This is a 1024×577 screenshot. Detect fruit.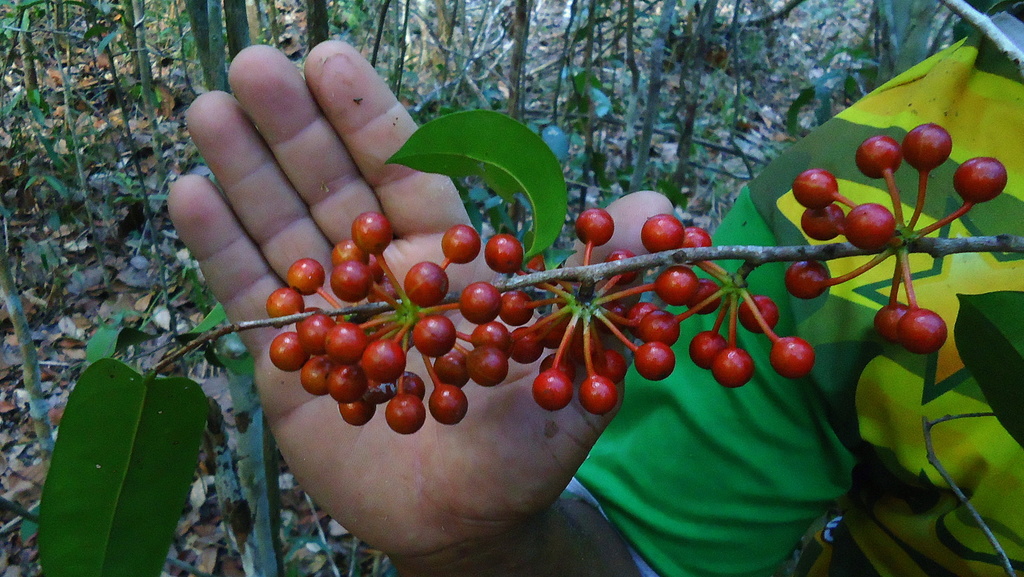
bbox=[572, 204, 611, 247].
